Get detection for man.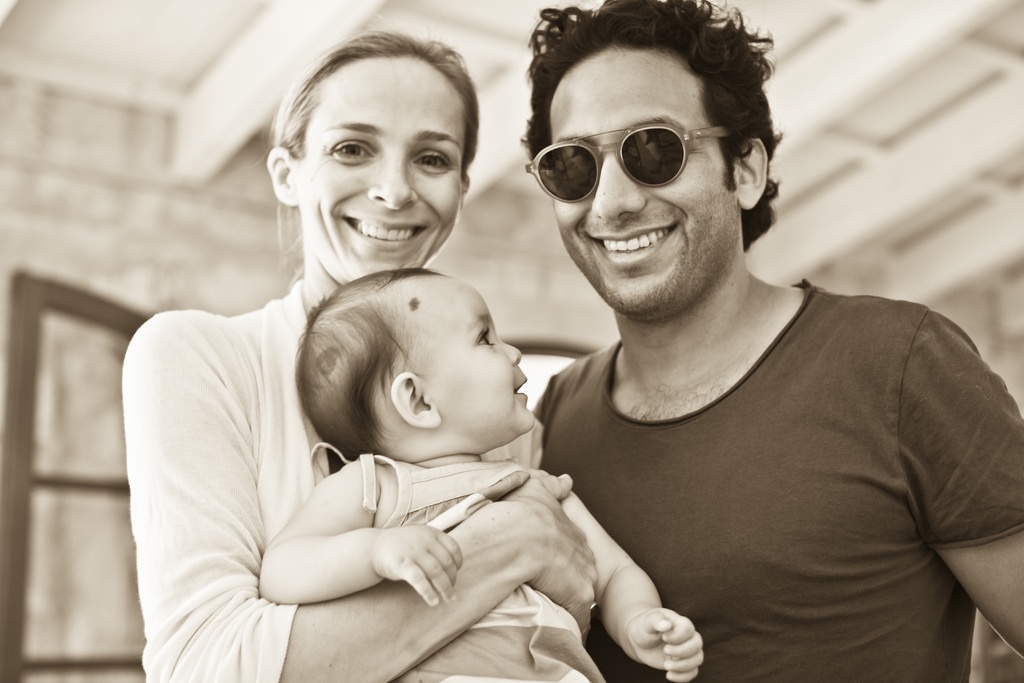
Detection: bbox(529, 0, 1023, 682).
